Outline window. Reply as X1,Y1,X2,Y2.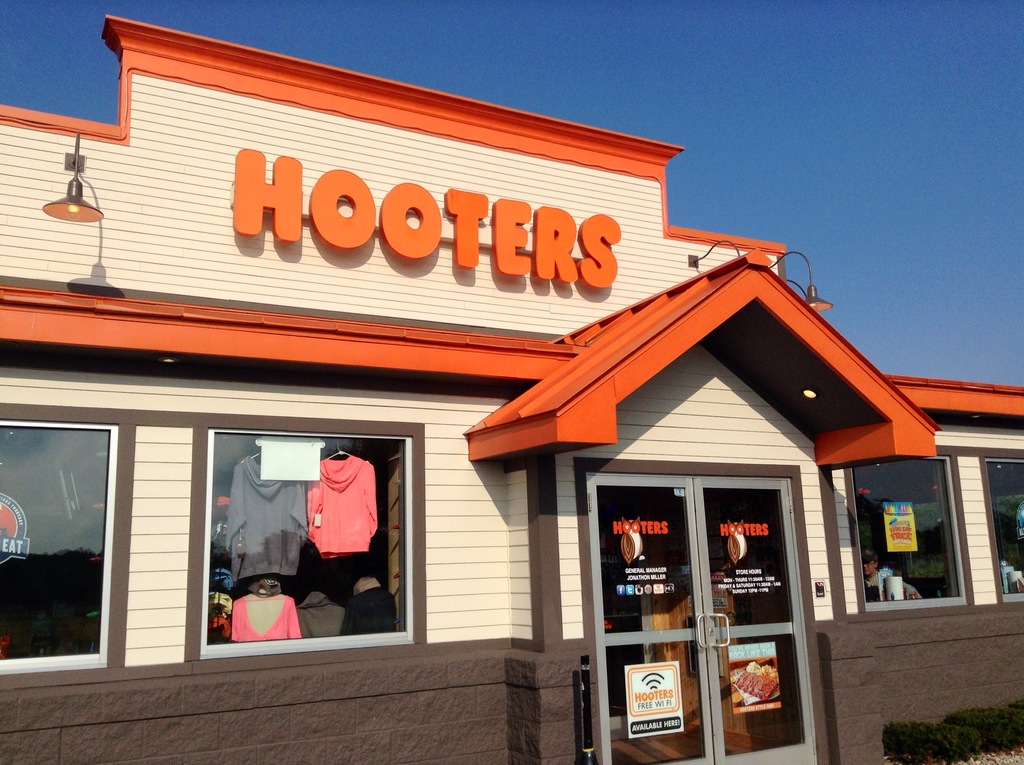
1,401,133,682.
